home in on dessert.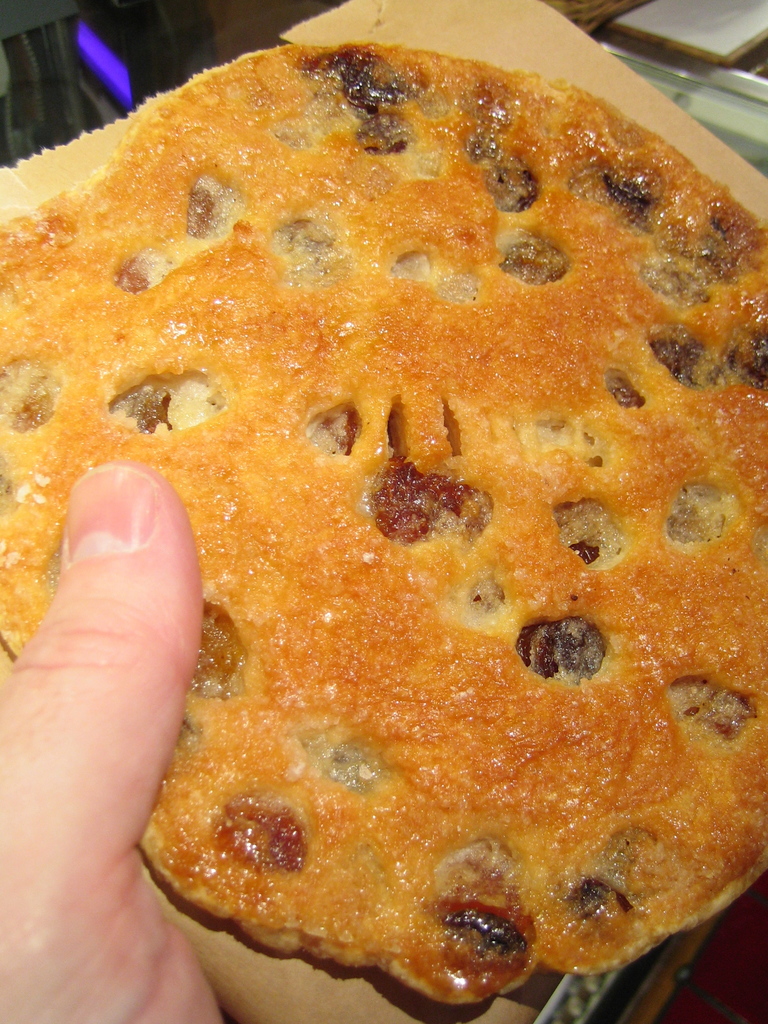
Homed in at bbox=[15, 63, 767, 962].
